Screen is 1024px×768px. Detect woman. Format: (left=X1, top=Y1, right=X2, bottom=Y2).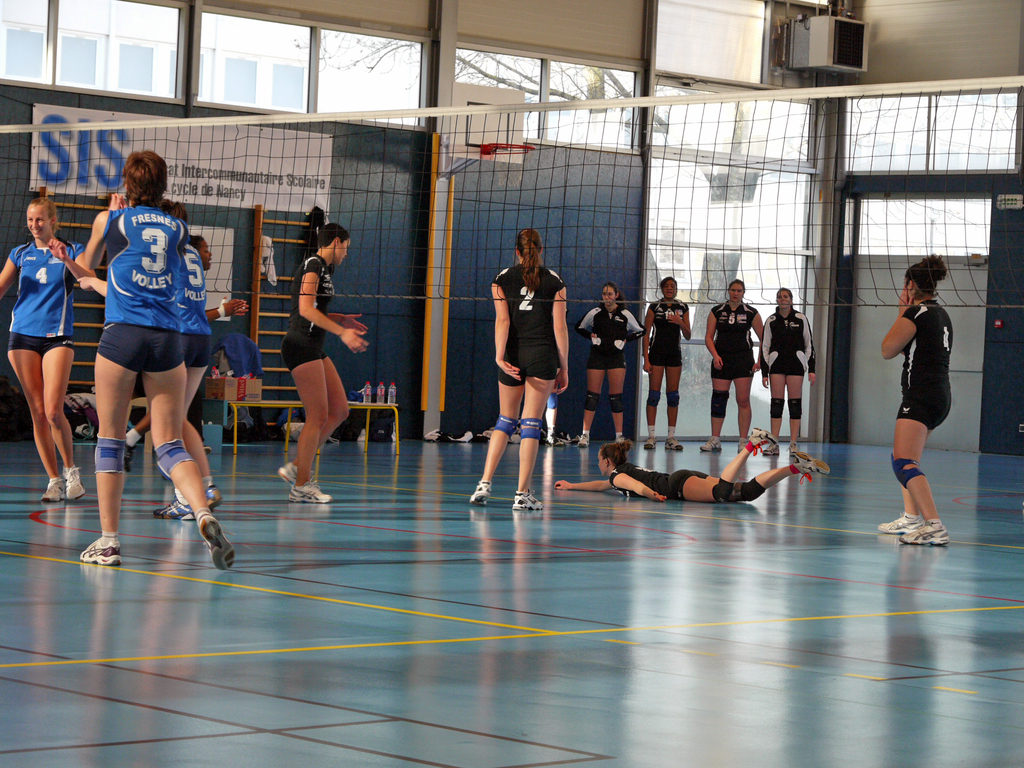
(left=116, top=232, right=253, bottom=477).
